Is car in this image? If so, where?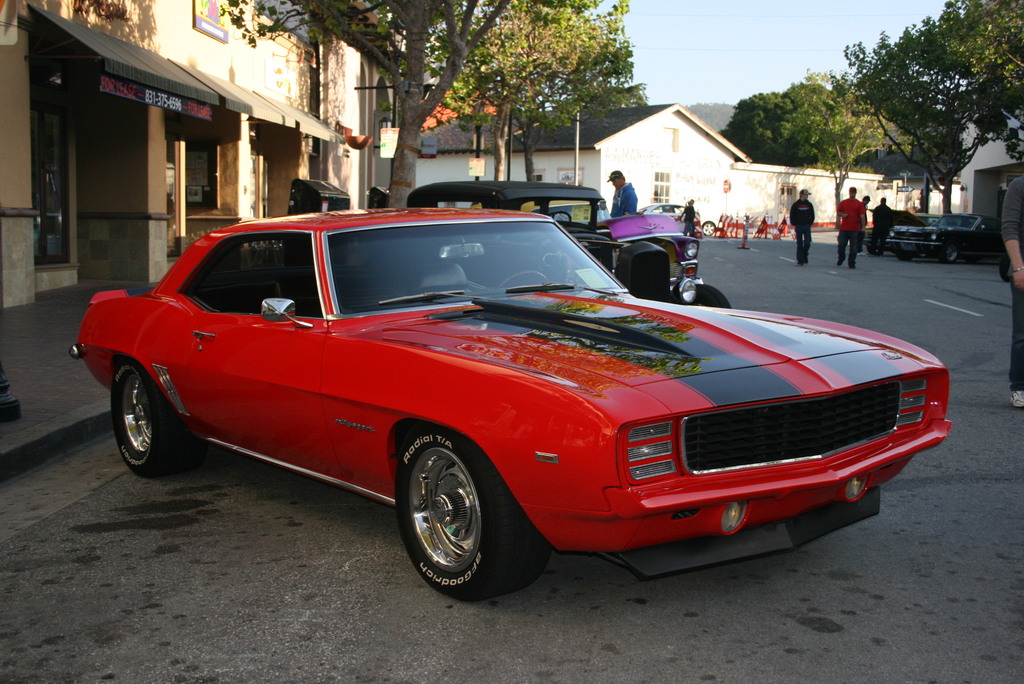
Yes, at 636/204/719/233.
